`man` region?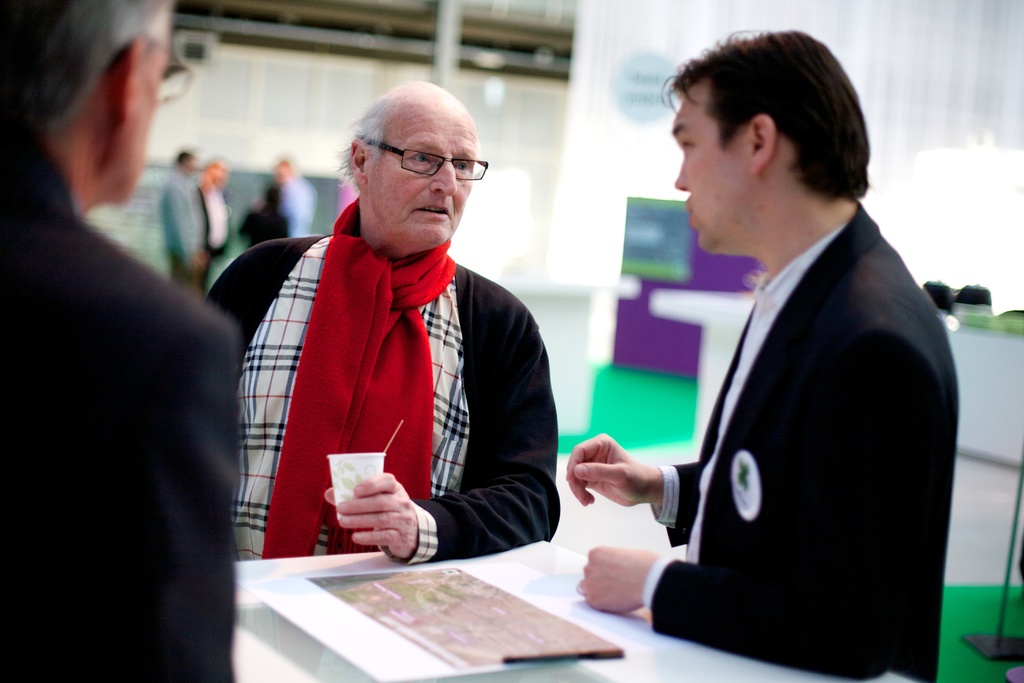
x1=551, y1=22, x2=955, y2=682
